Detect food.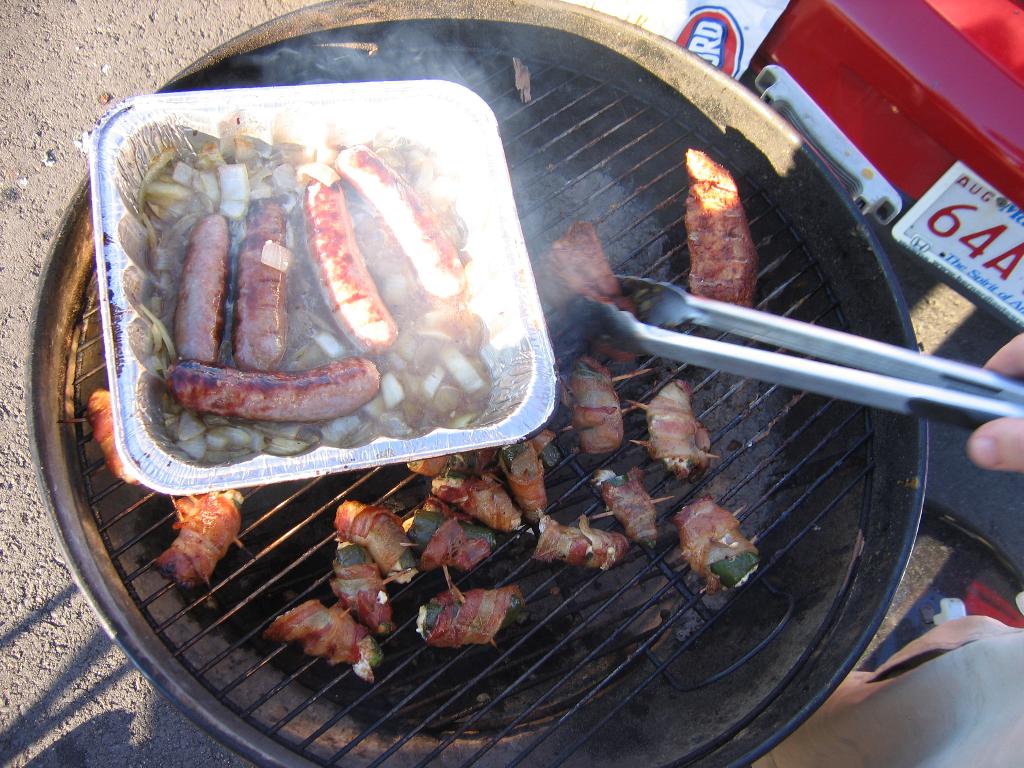
Detected at Rect(684, 150, 759, 309).
